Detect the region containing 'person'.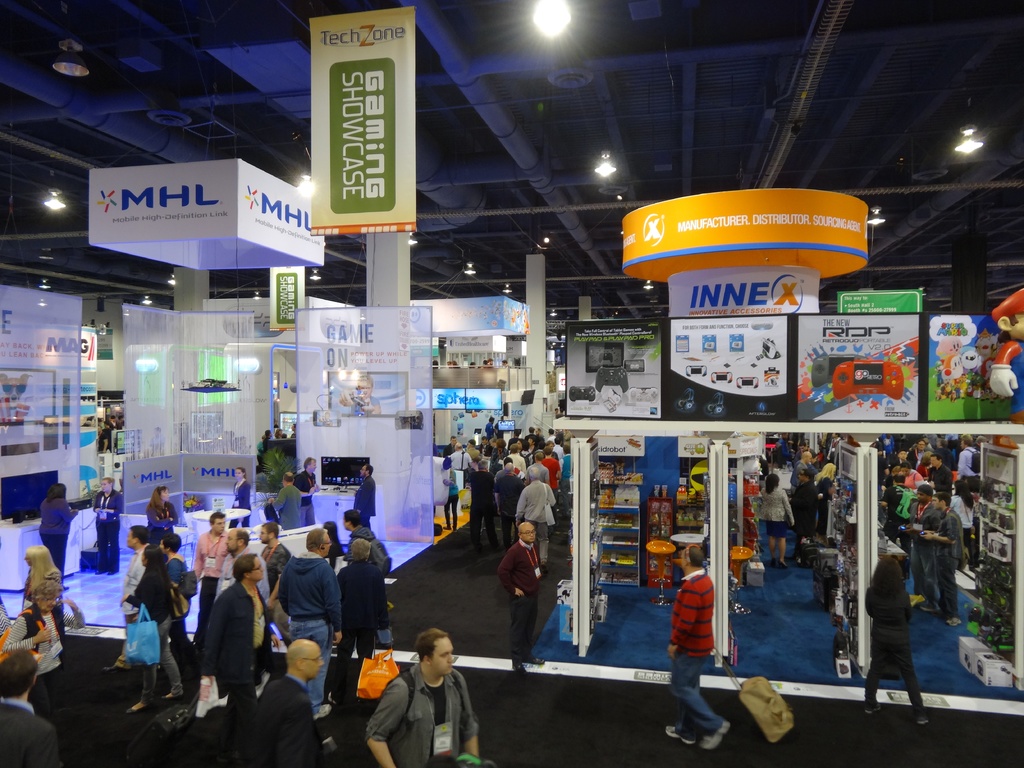
l=242, t=635, r=330, b=767.
